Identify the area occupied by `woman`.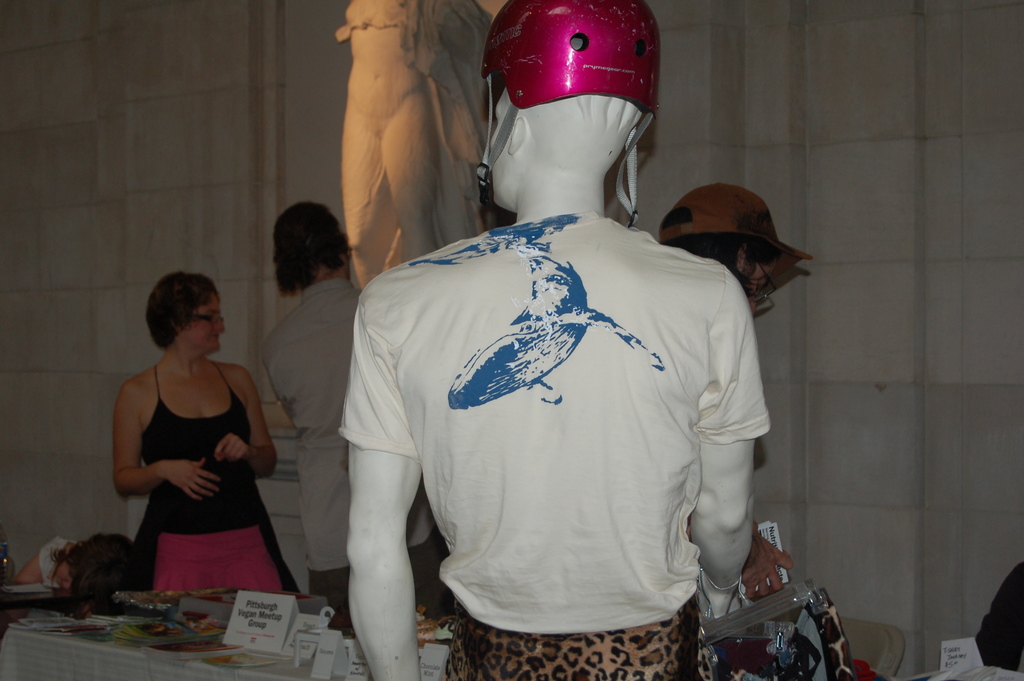
Area: rect(111, 267, 289, 620).
